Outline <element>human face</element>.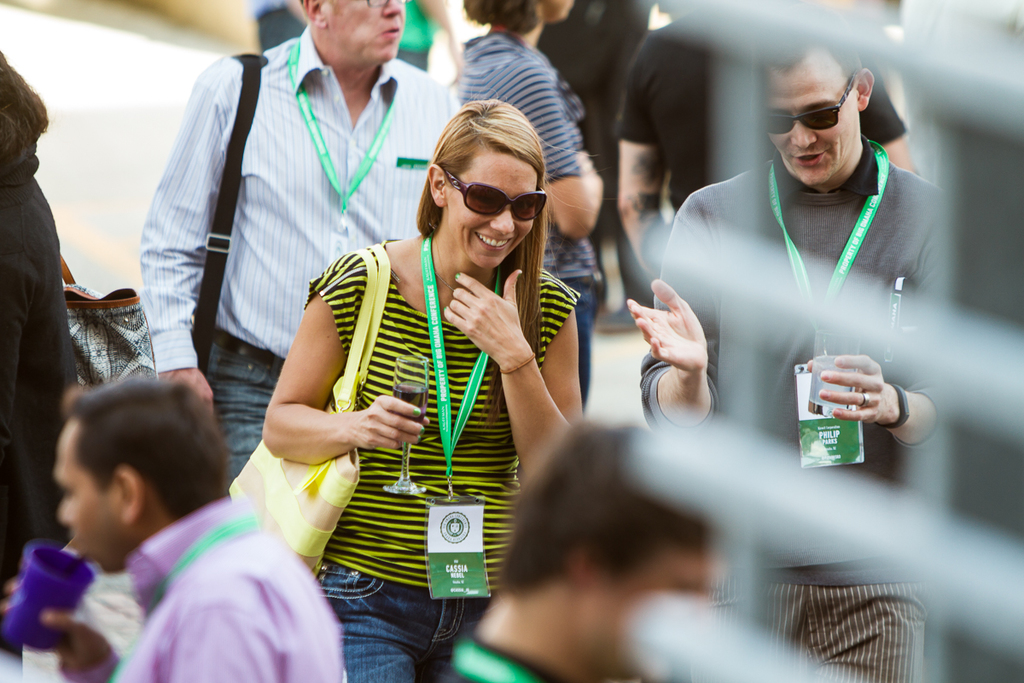
Outline: (left=441, top=144, right=539, bottom=267).
